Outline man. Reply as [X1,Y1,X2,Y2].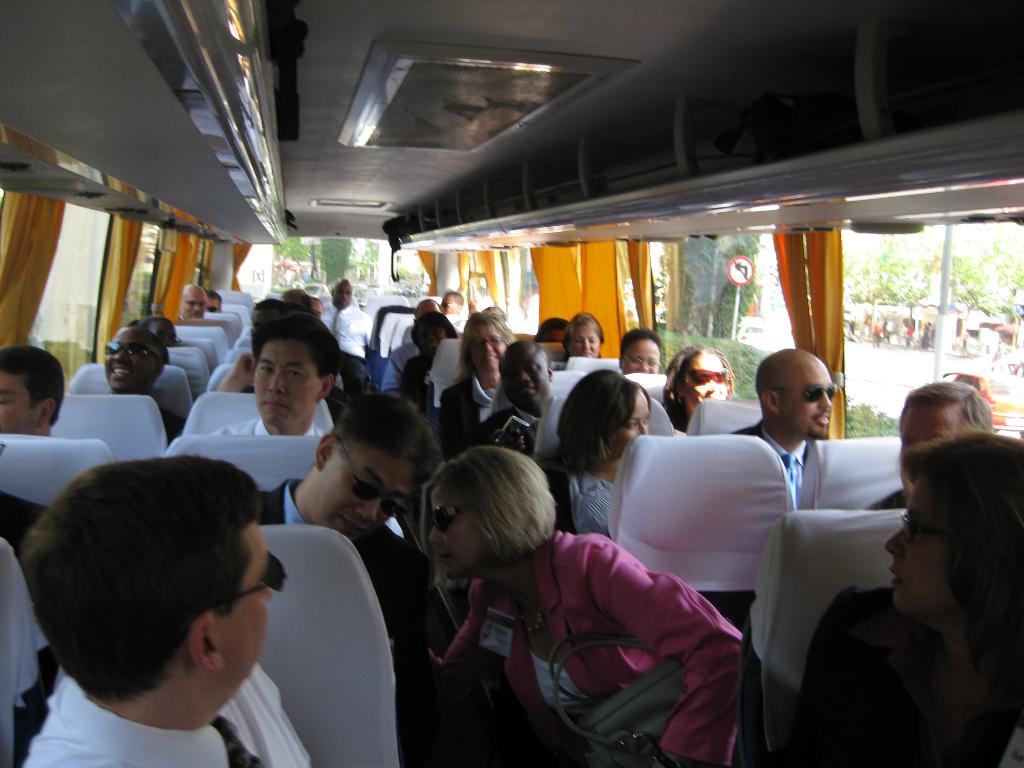
[616,327,675,383].
